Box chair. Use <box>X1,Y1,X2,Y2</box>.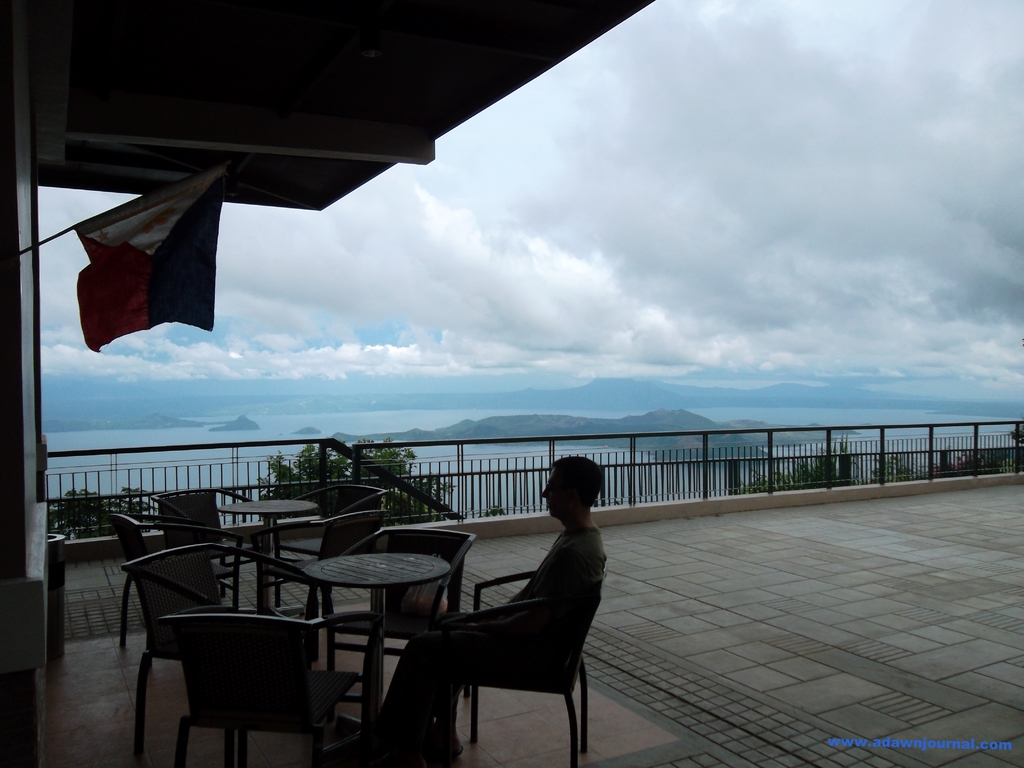
<box>268,480,383,603</box>.
